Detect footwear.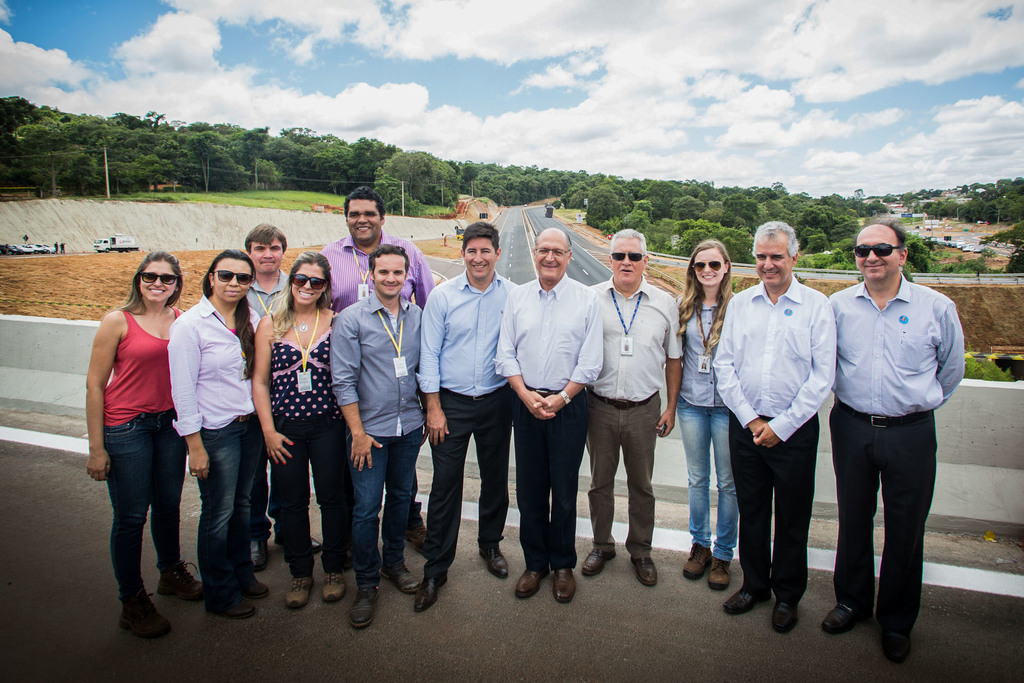
Detected at rect(481, 541, 509, 579).
